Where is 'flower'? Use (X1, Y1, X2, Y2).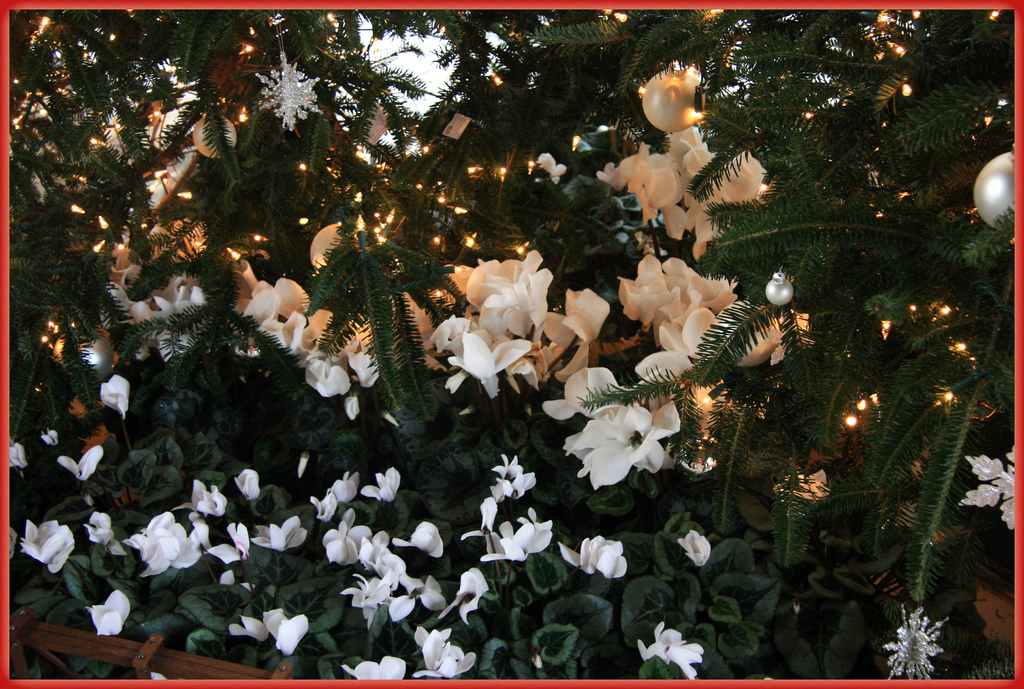
(91, 589, 130, 642).
